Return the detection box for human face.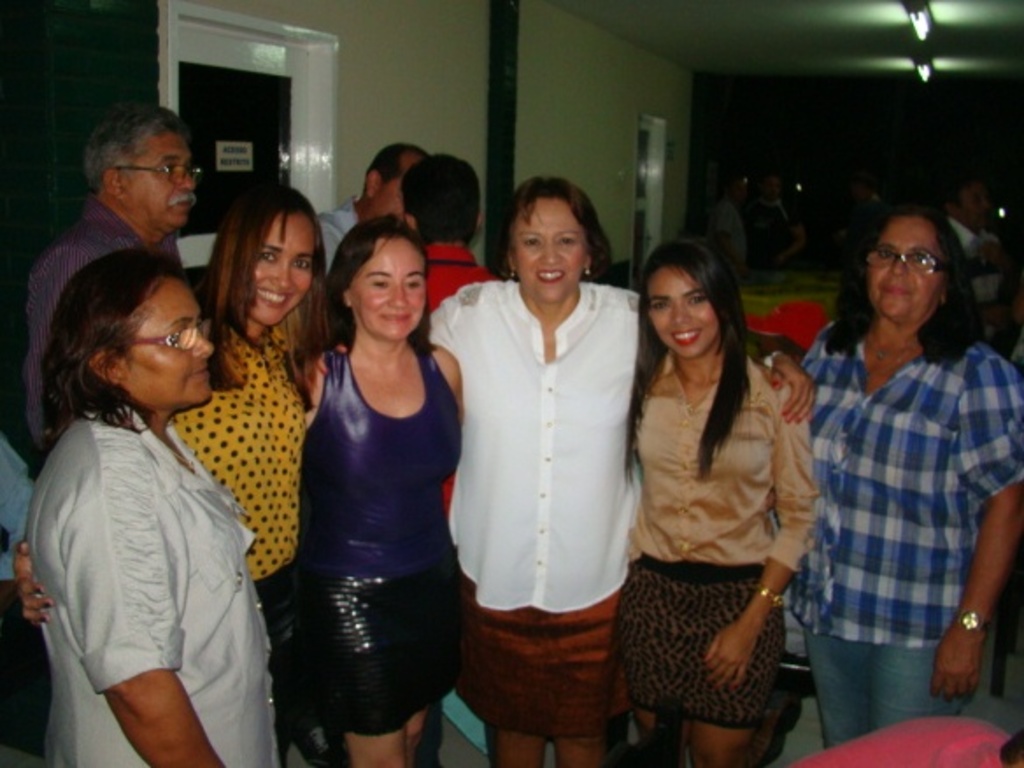
135,132,196,228.
